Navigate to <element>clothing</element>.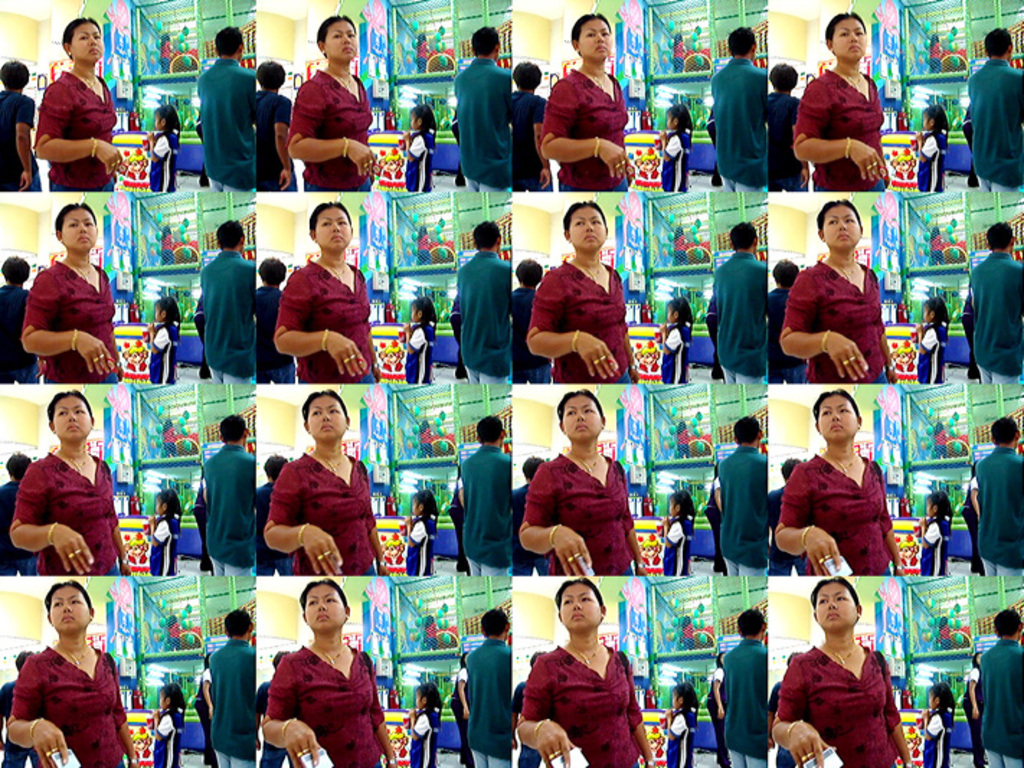
Navigation target: bbox(962, 102, 978, 187).
